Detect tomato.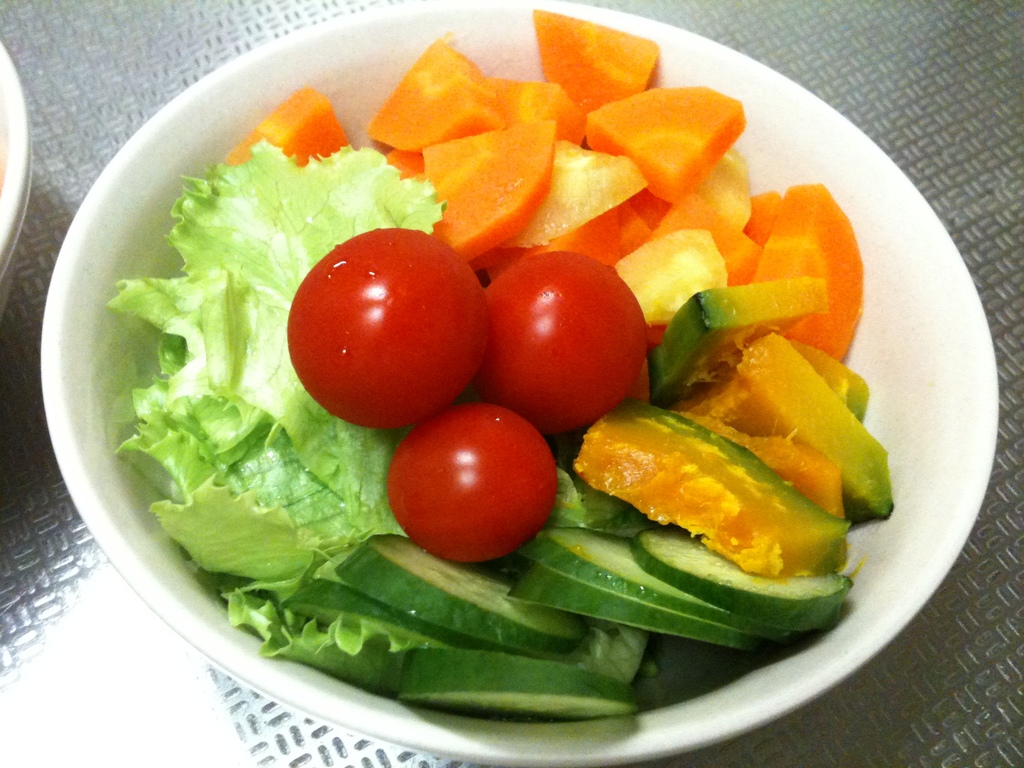
Detected at (478, 254, 645, 429).
